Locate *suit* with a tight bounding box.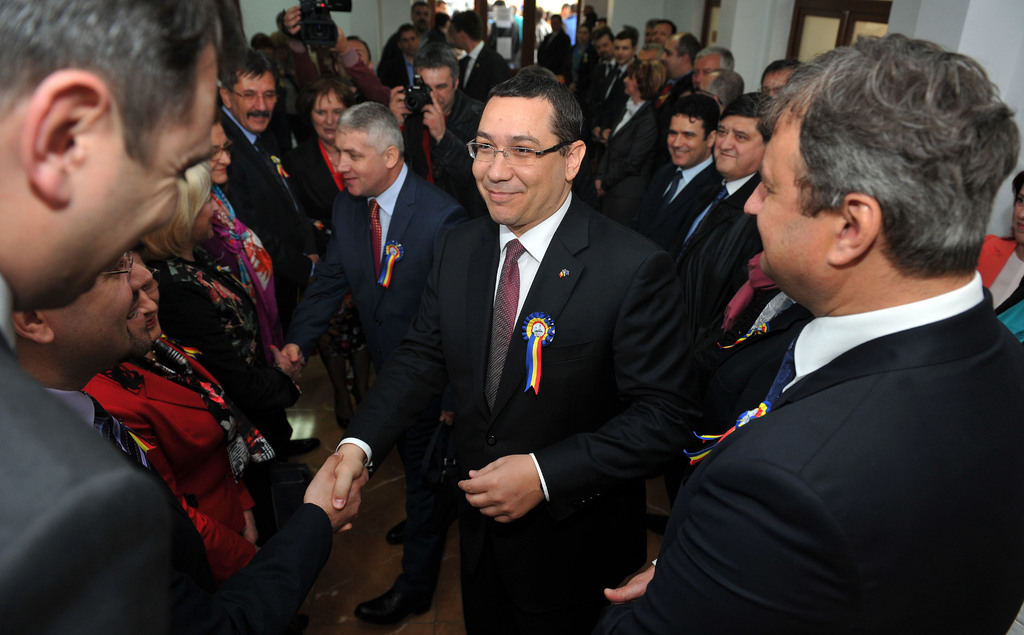
bbox(578, 60, 612, 113).
